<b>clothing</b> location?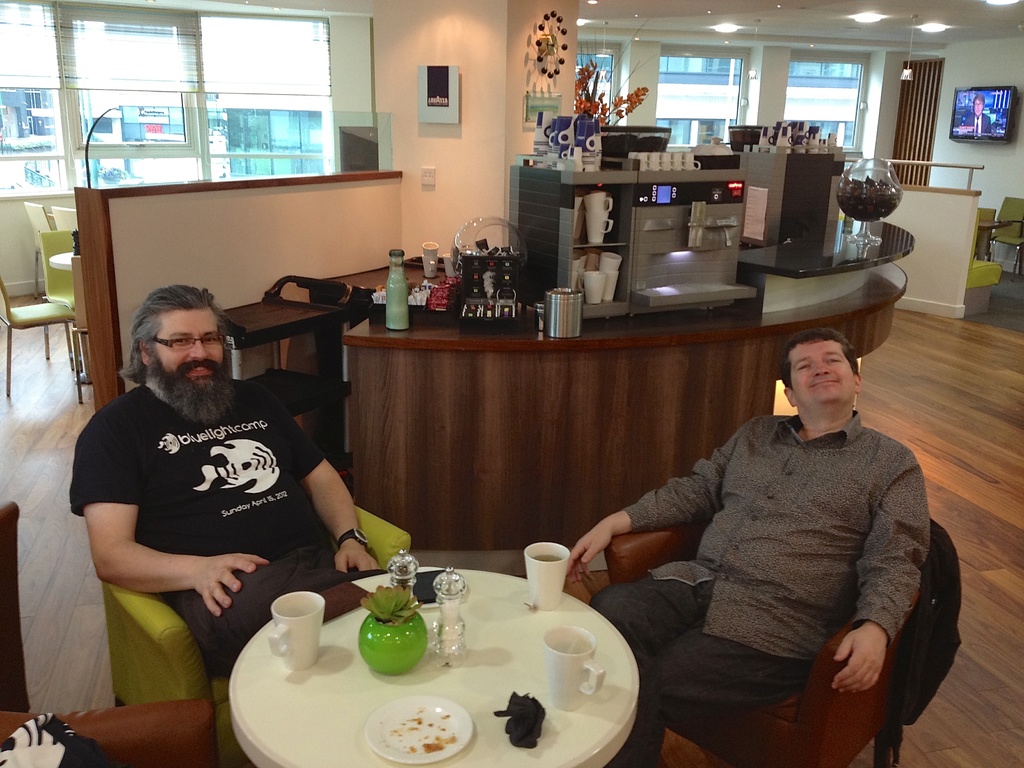
<box>621,412,934,662</box>
